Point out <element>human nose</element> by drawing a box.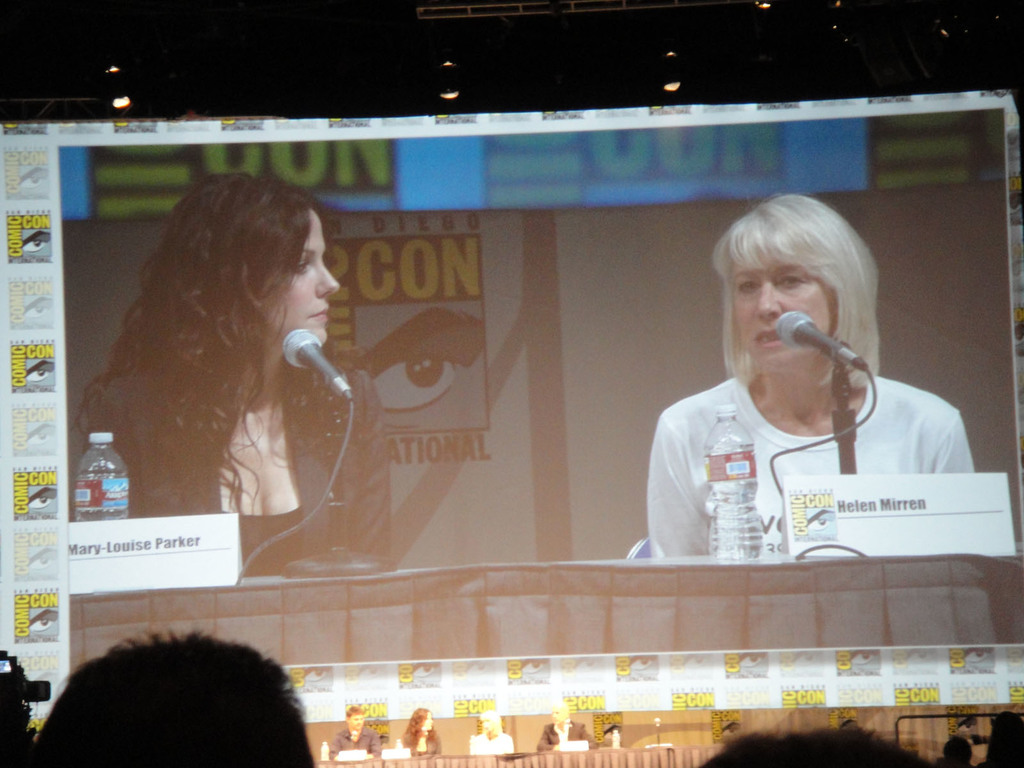
(756, 290, 783, 318).
